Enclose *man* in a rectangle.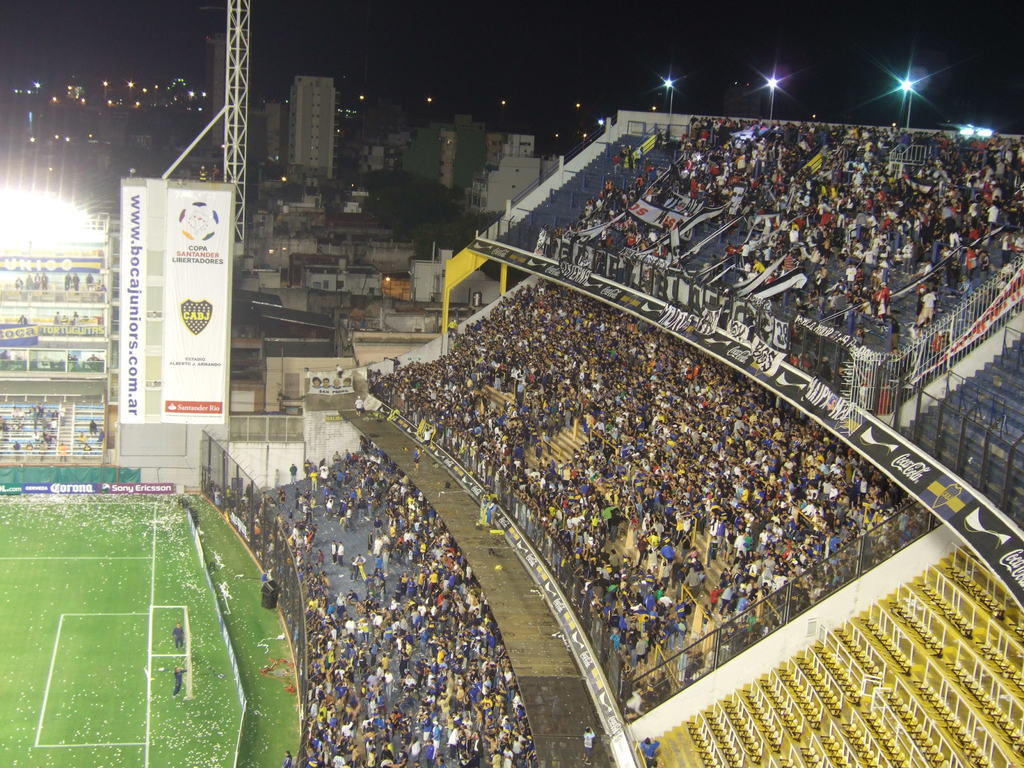
left=84, top=353, right=102, bottom=369.
